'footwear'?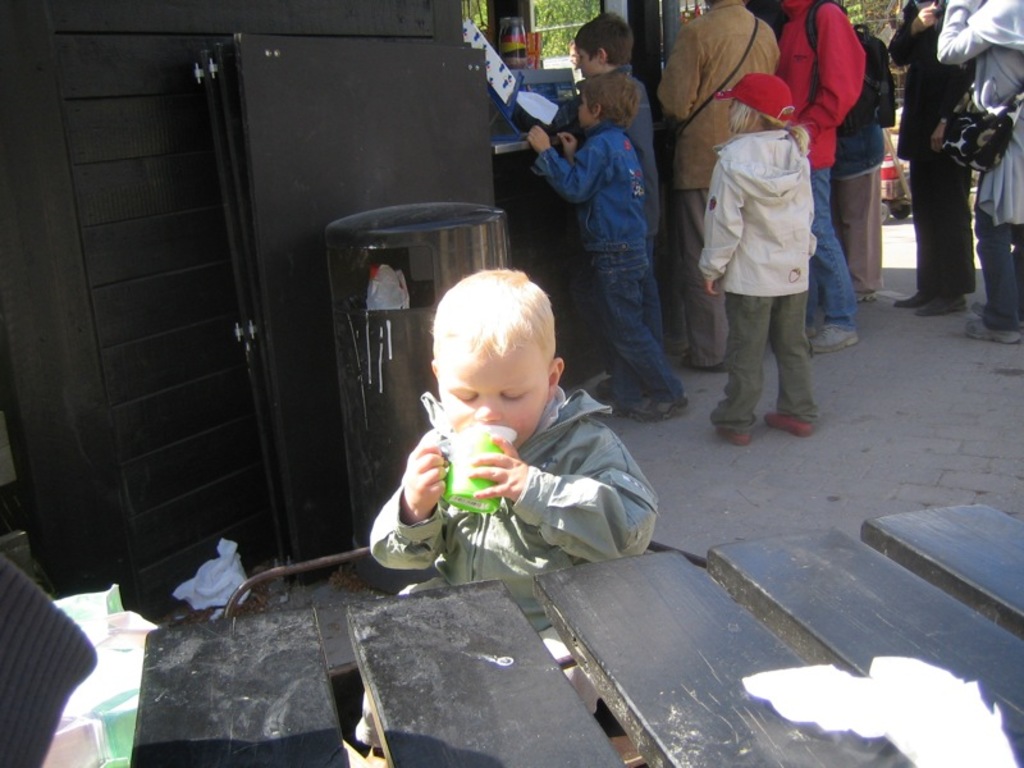
left=713, top=412, right=756, bottom=444
